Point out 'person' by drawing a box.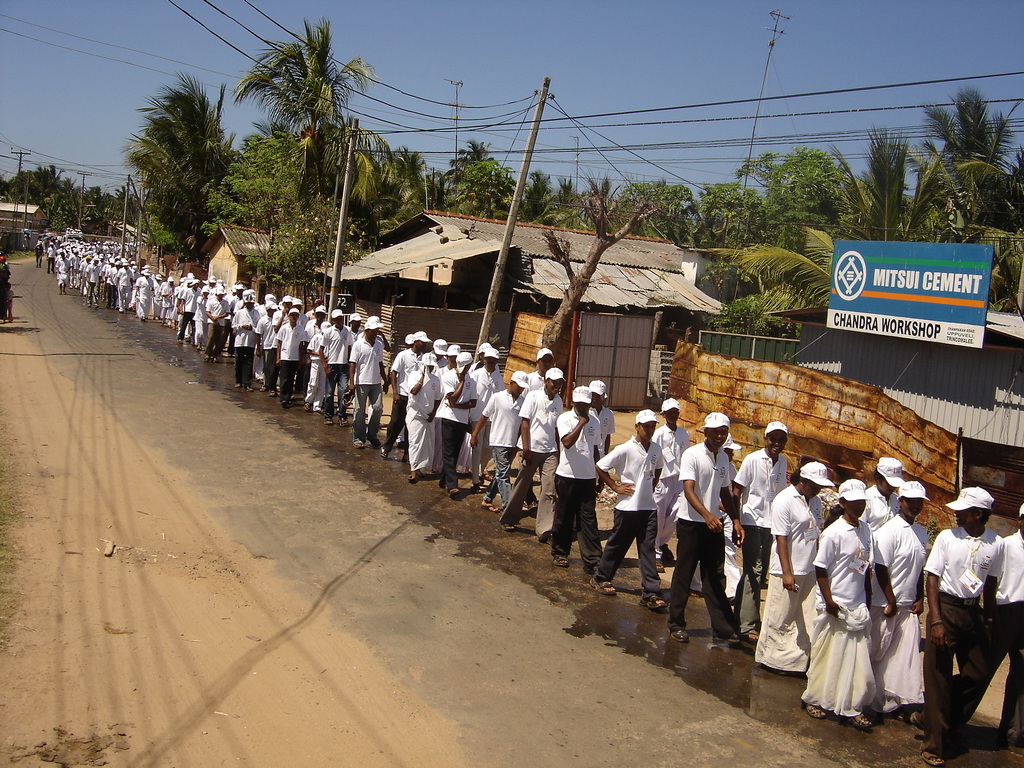
x1=514 y1=344 x2=552 y2=520.
